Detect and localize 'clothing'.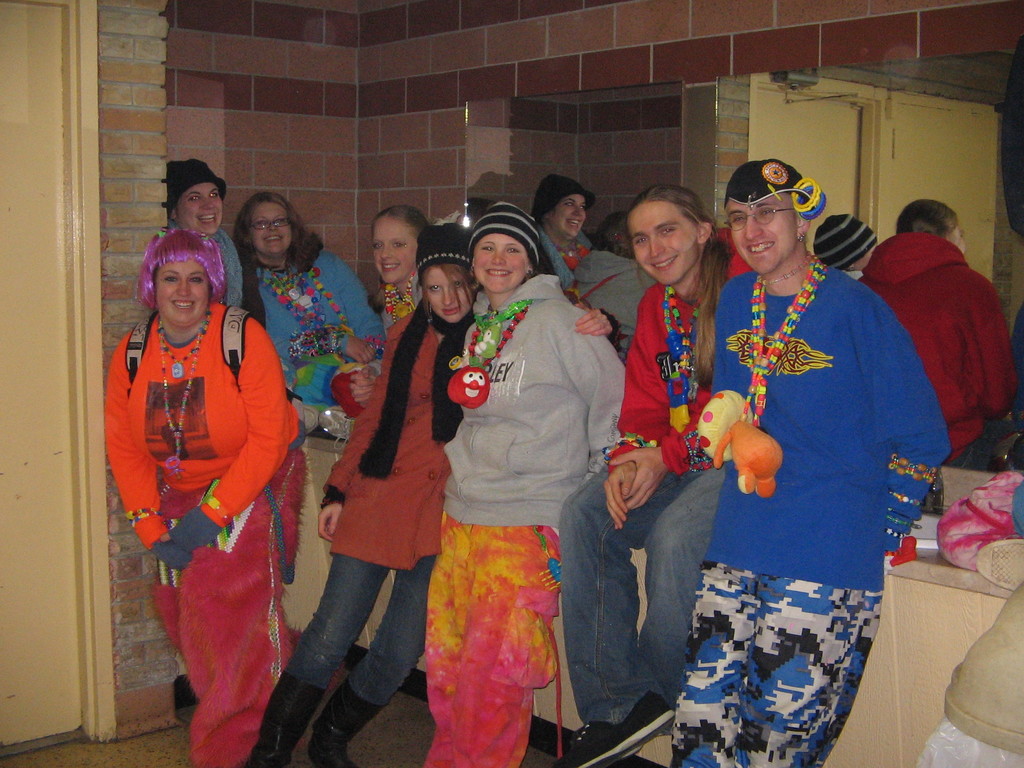
Localized at bbox(106, 296, 297, 767).
